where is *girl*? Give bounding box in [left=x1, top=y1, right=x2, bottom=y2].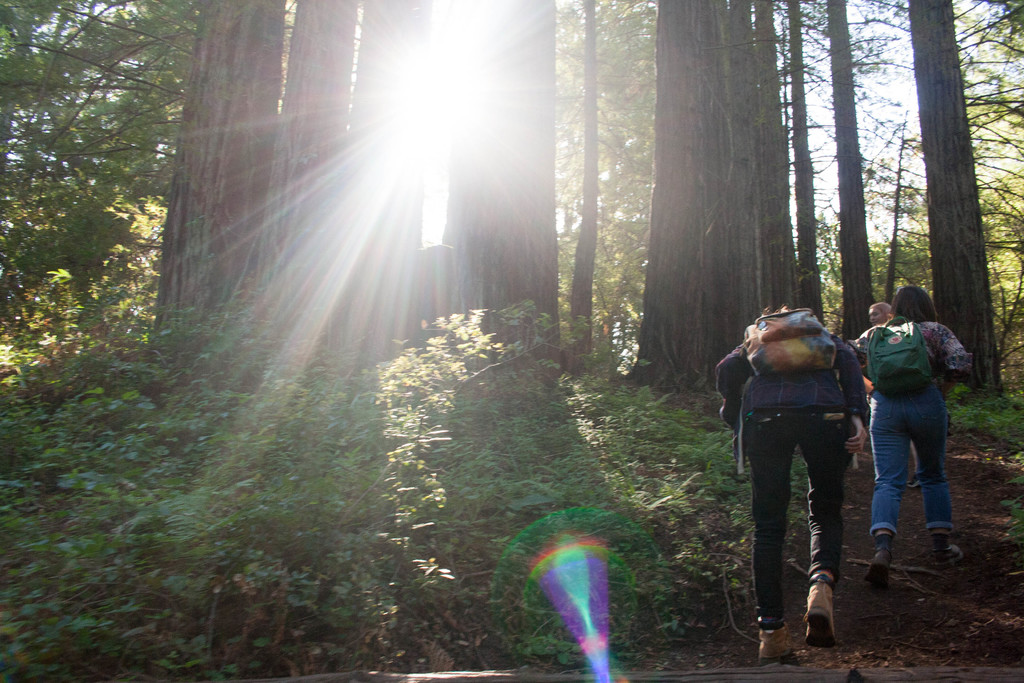
[left=855, top=286, right=973, bottom=590].
